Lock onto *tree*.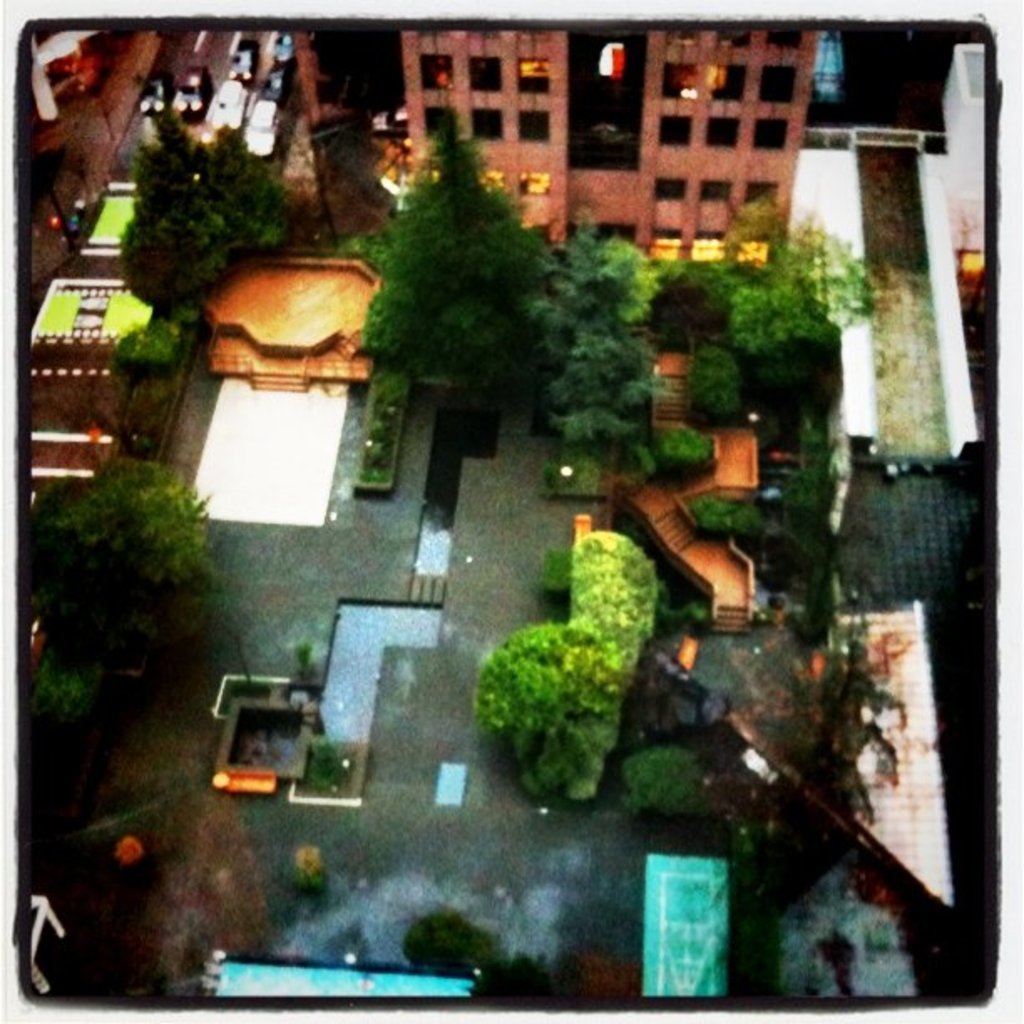
Locked: {"x1": 453, "y1": 514, "x2": 696, "y2": 793}.
